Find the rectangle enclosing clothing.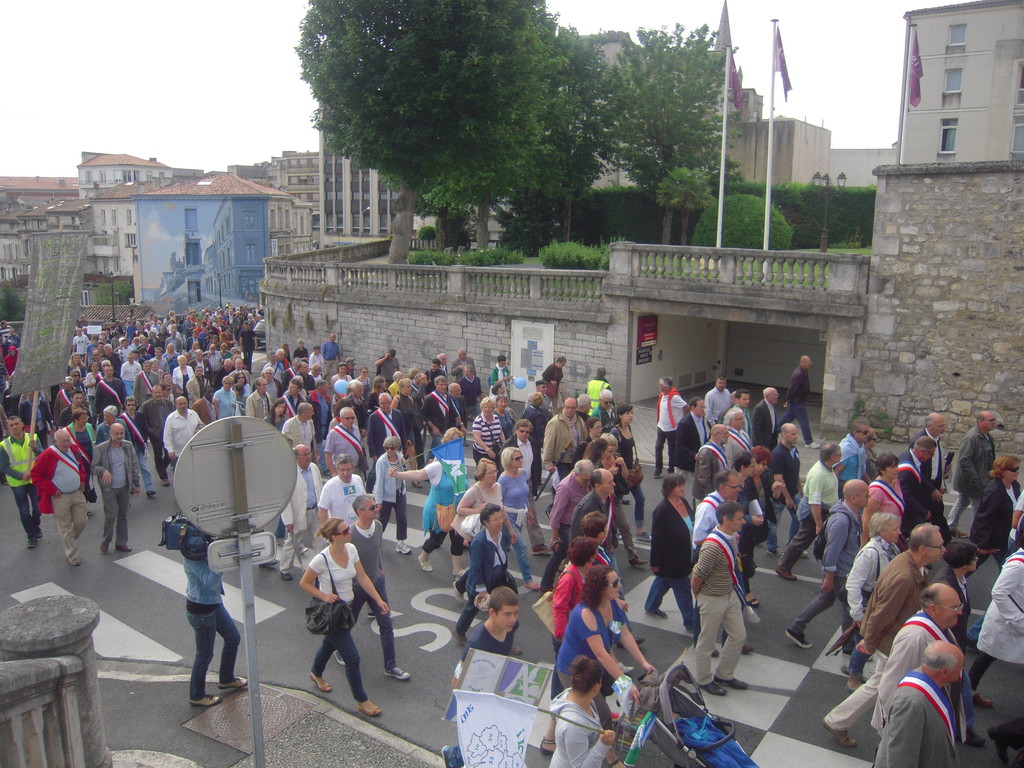
box=[721, 428, 758, 479].
